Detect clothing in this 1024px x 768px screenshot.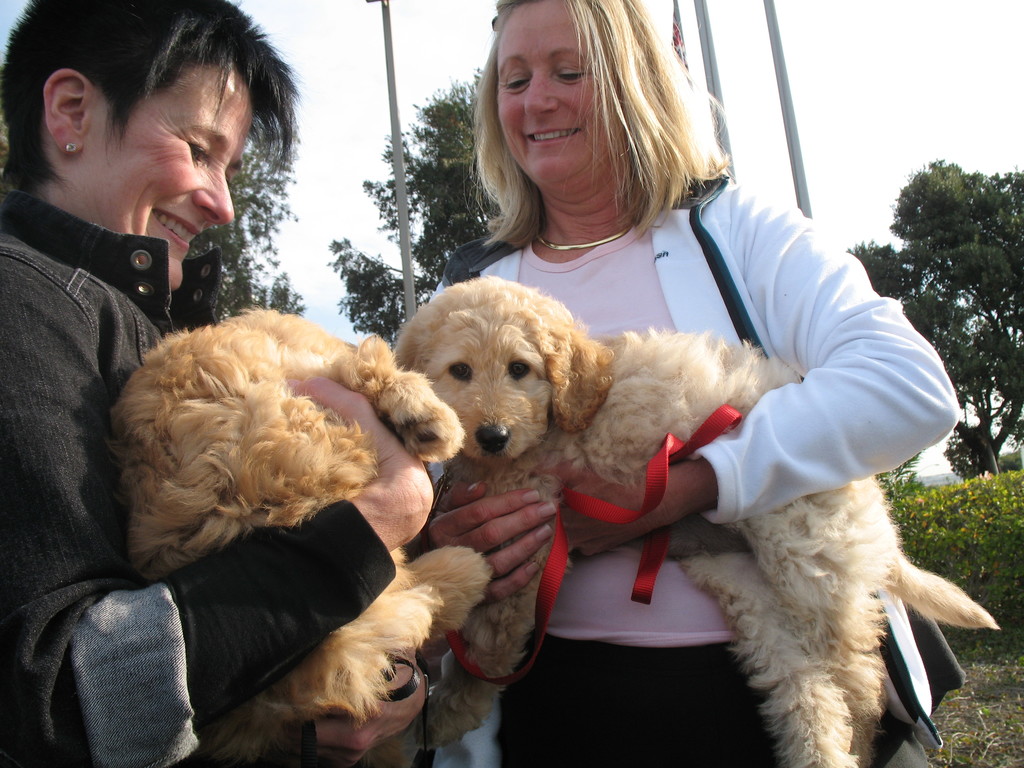
Detection: BBox(319, 195, 964, 716).
